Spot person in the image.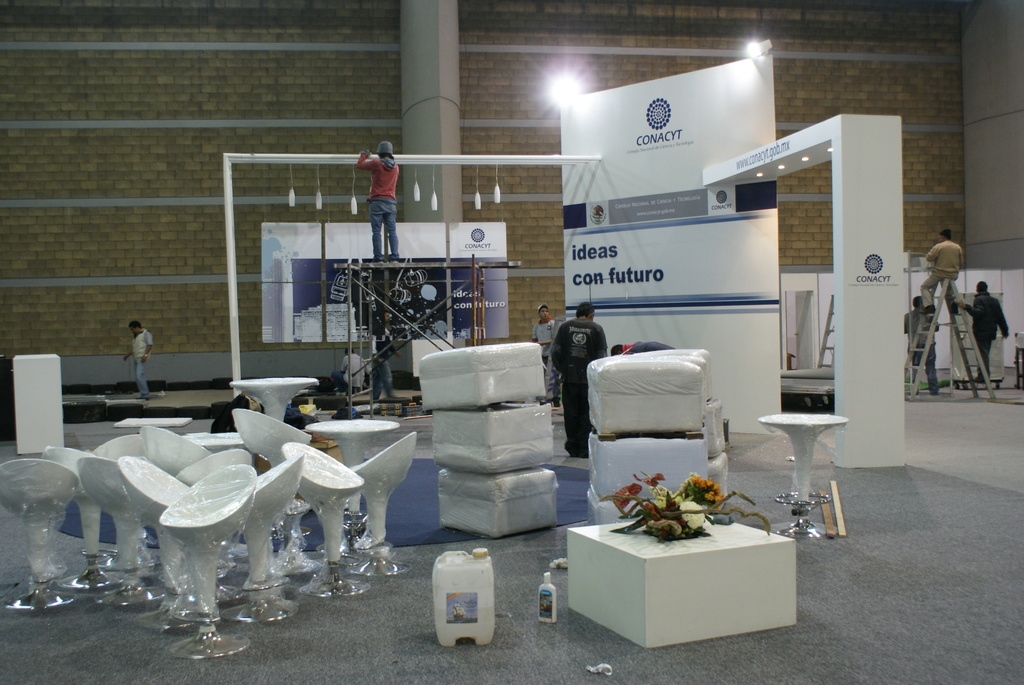
person found at [954, 282, 1008, 384].
